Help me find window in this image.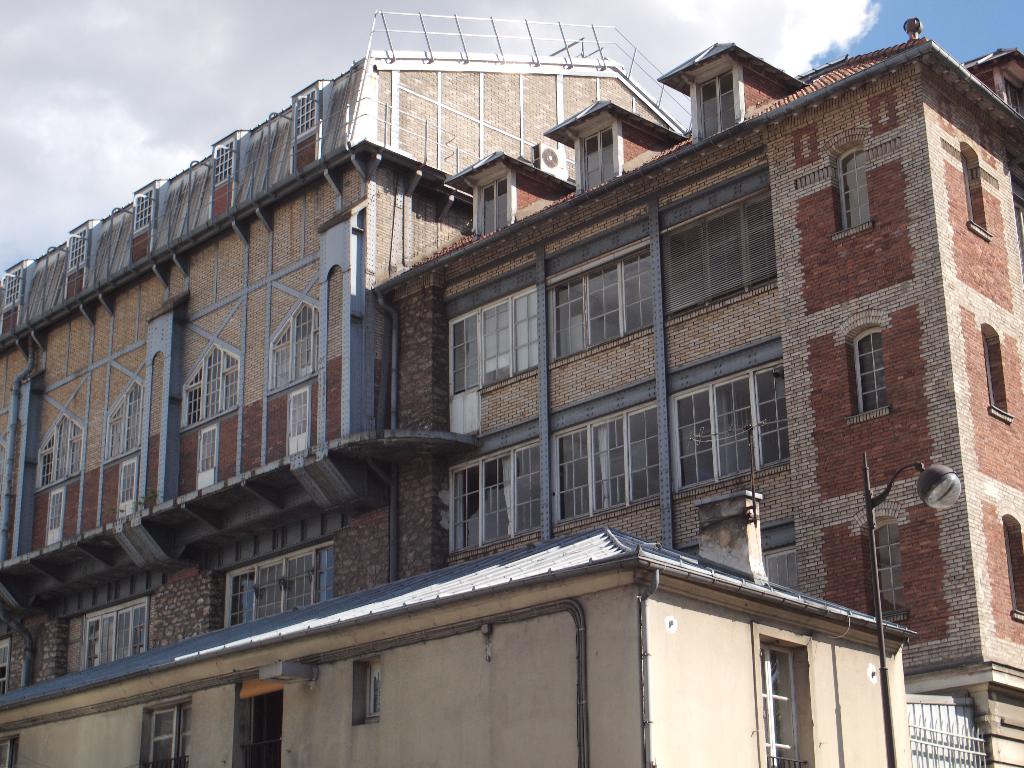
Found it: box=[61, 223, 90, 275].
